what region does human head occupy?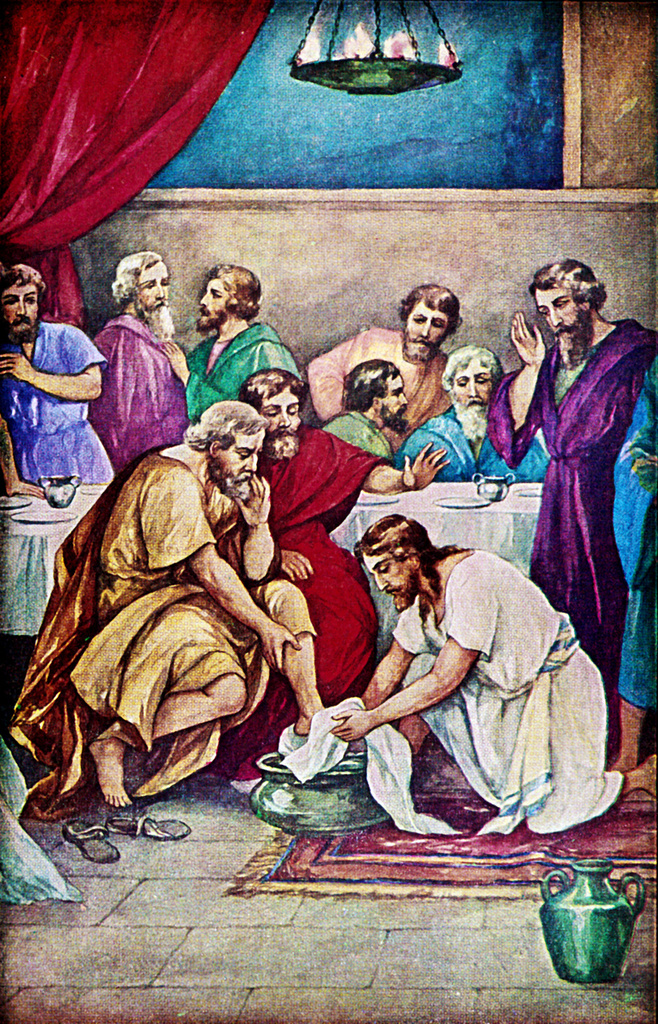
box(193, 397, 265, 492).
